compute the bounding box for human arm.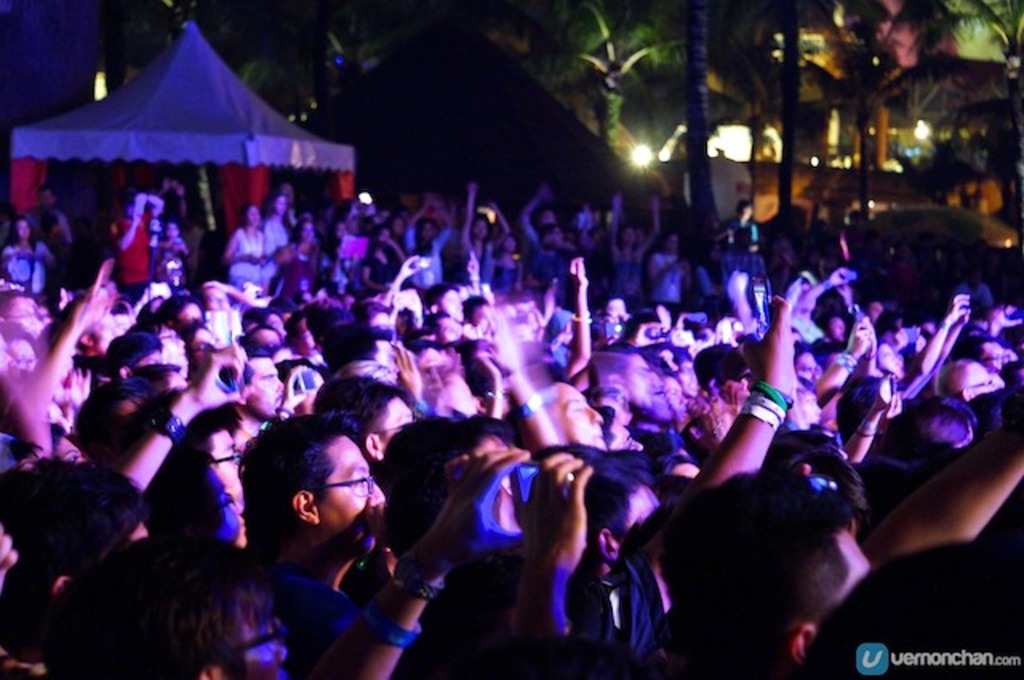
<region>784, 269, 858, 323</region>.
